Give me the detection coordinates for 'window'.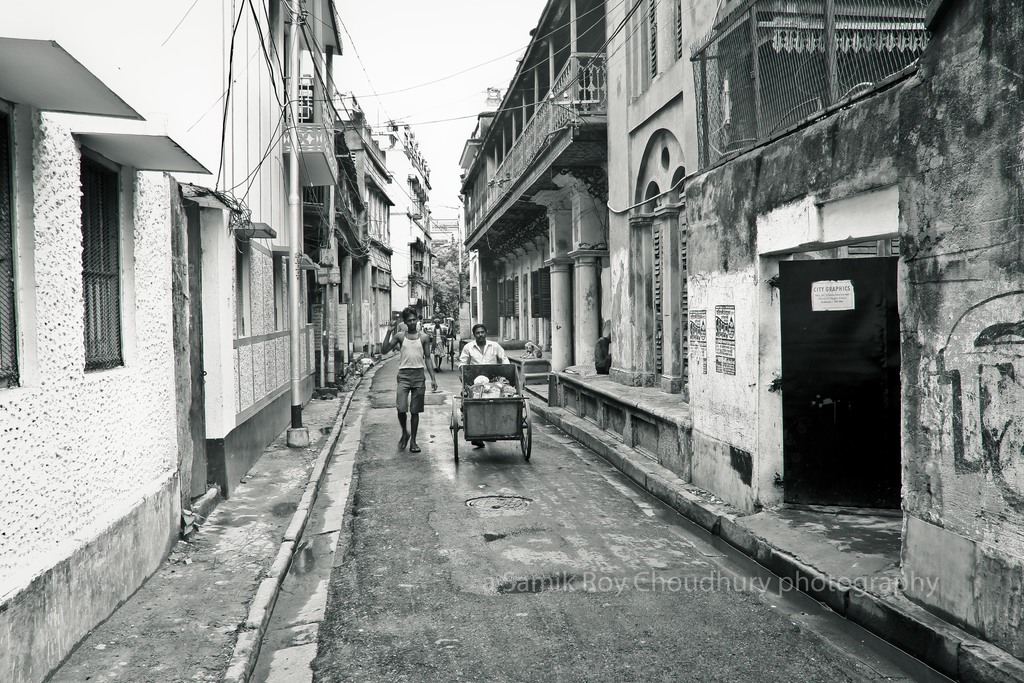
Rect(635, 130, 687, 390).
